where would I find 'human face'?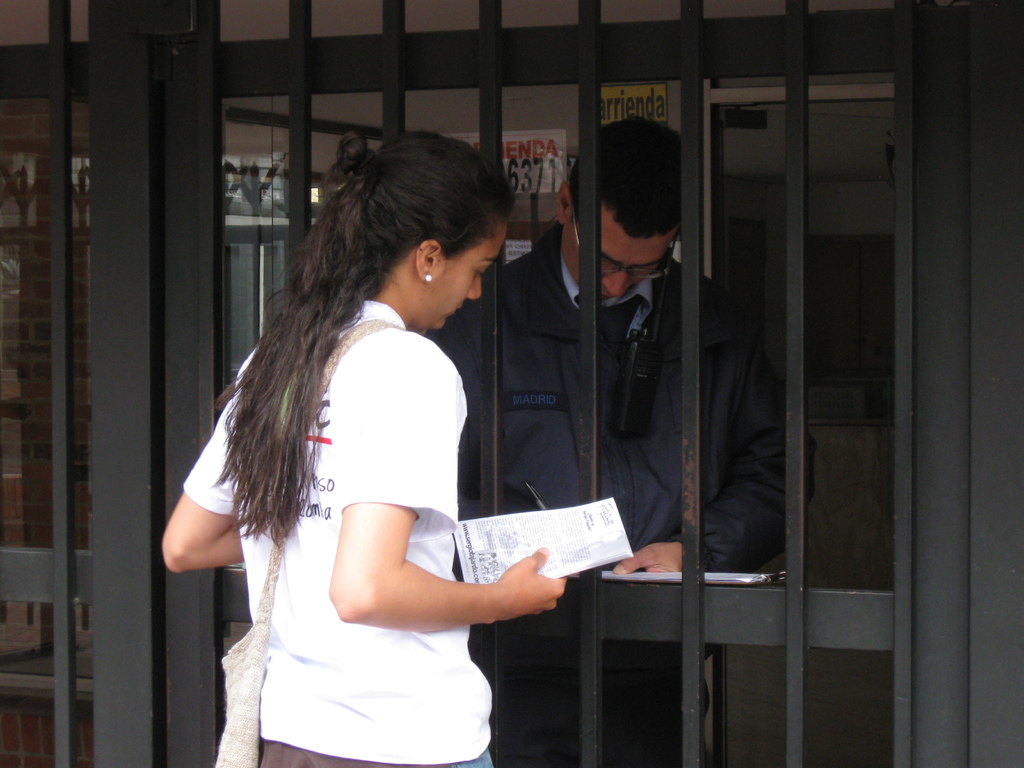
At pyautogui.locateOnScreen(433, 225, 507, 330).
